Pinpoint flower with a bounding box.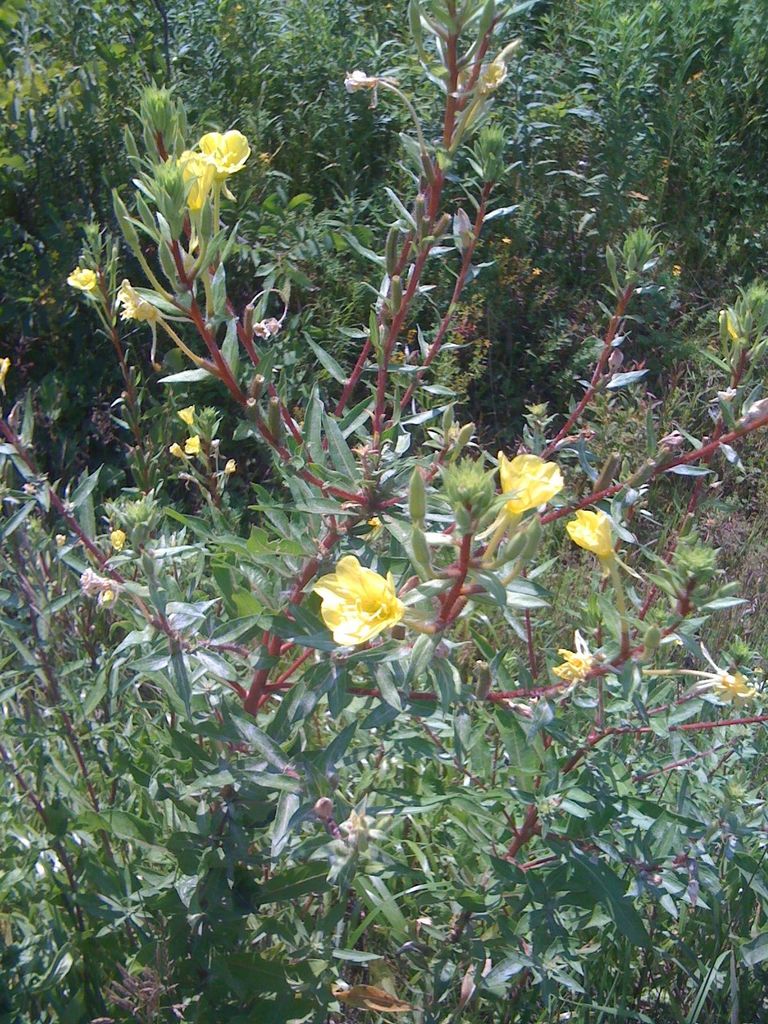
<box>551,629,602,706</box>.
